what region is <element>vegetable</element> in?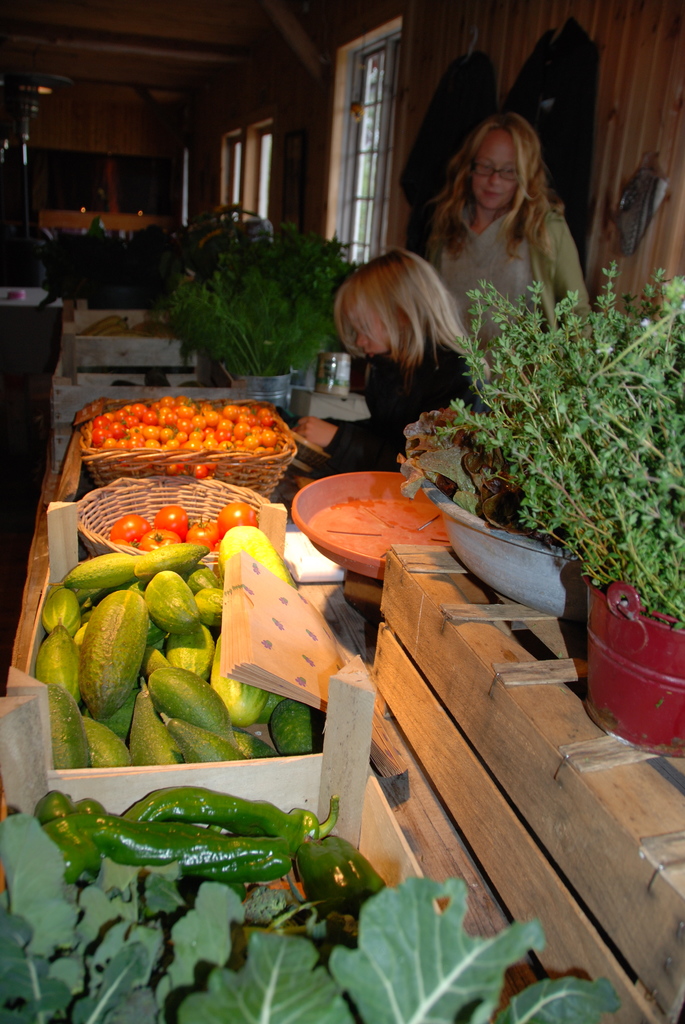
BBox(38, 788, 111, 827).
